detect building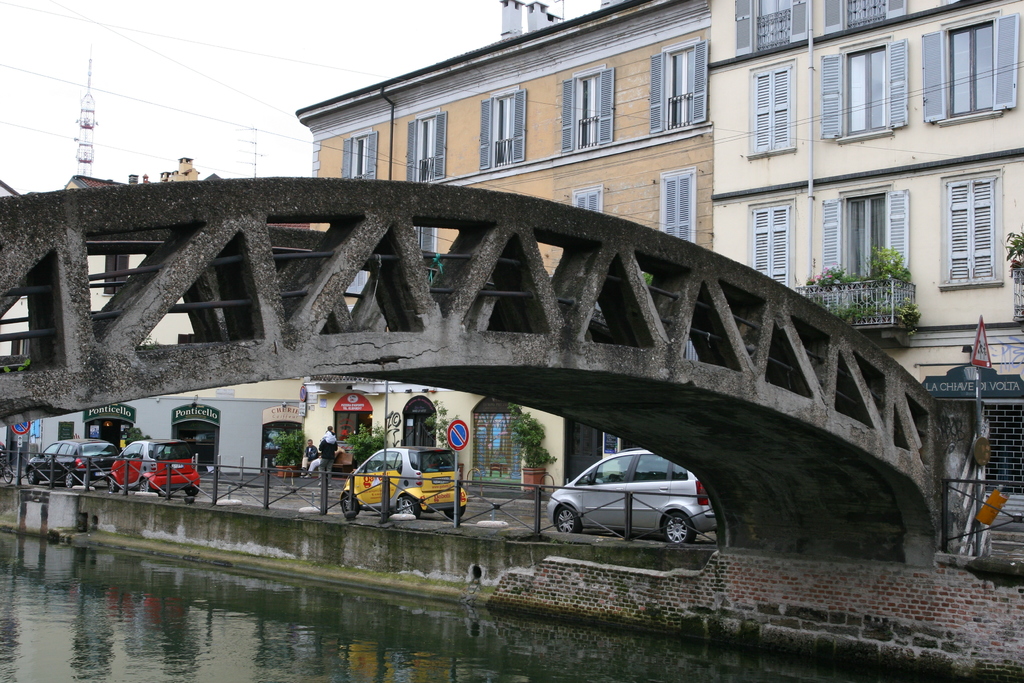
(294, 0, 715, 498)
